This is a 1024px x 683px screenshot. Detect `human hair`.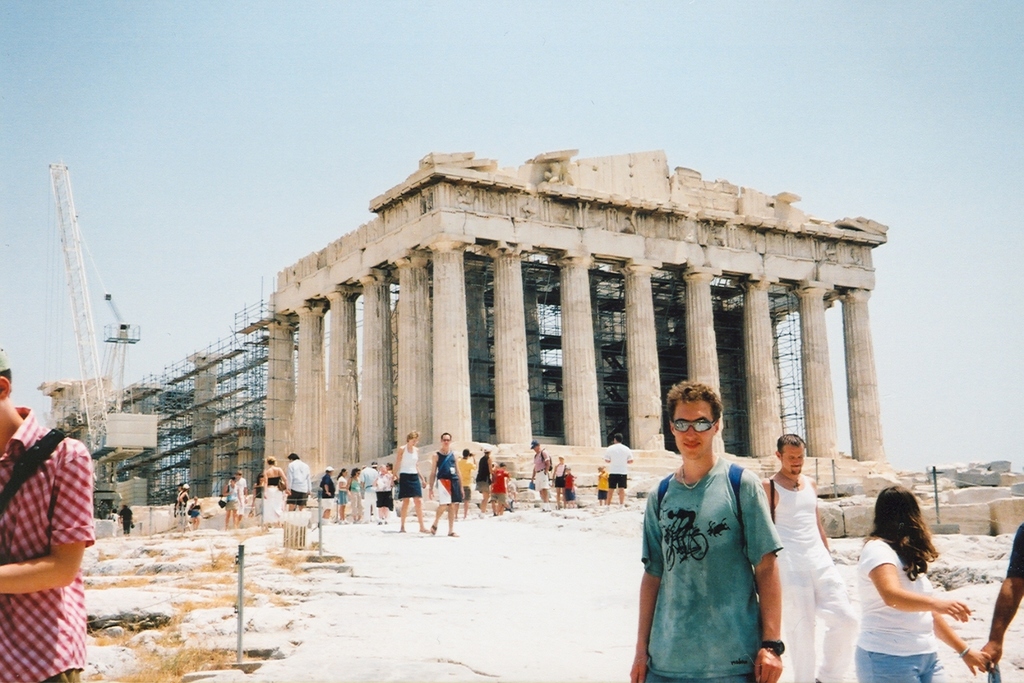
501, 461, 507, 465.
